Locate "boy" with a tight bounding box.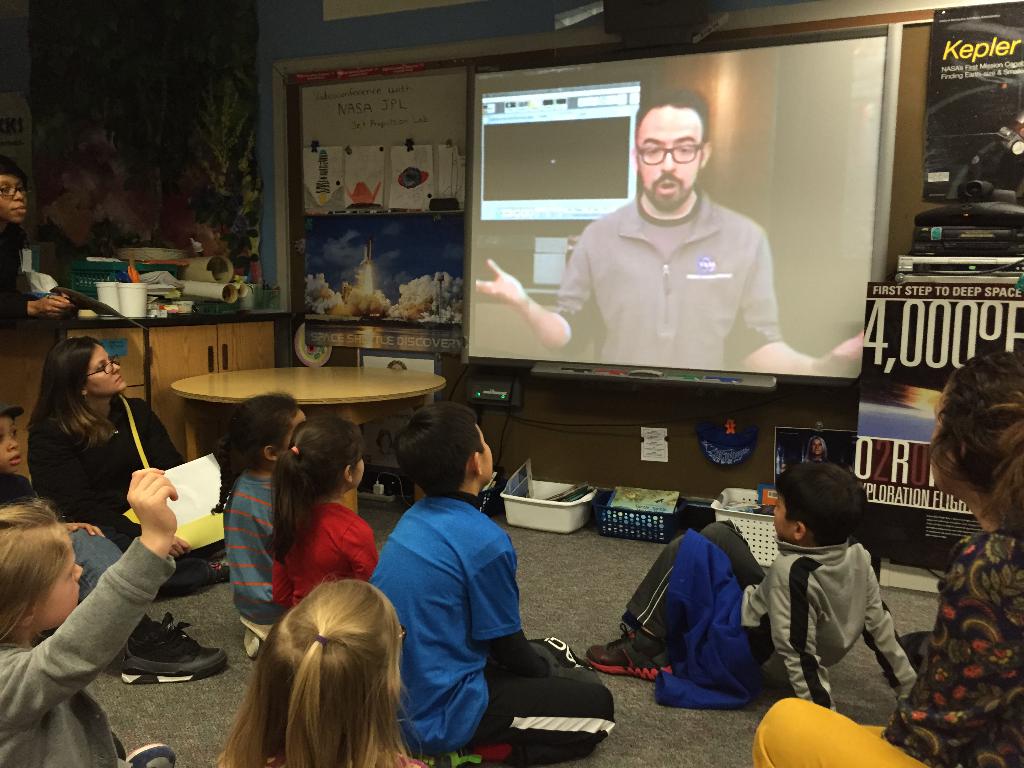
x1=473, y1=90, x2=863, y2=366.
